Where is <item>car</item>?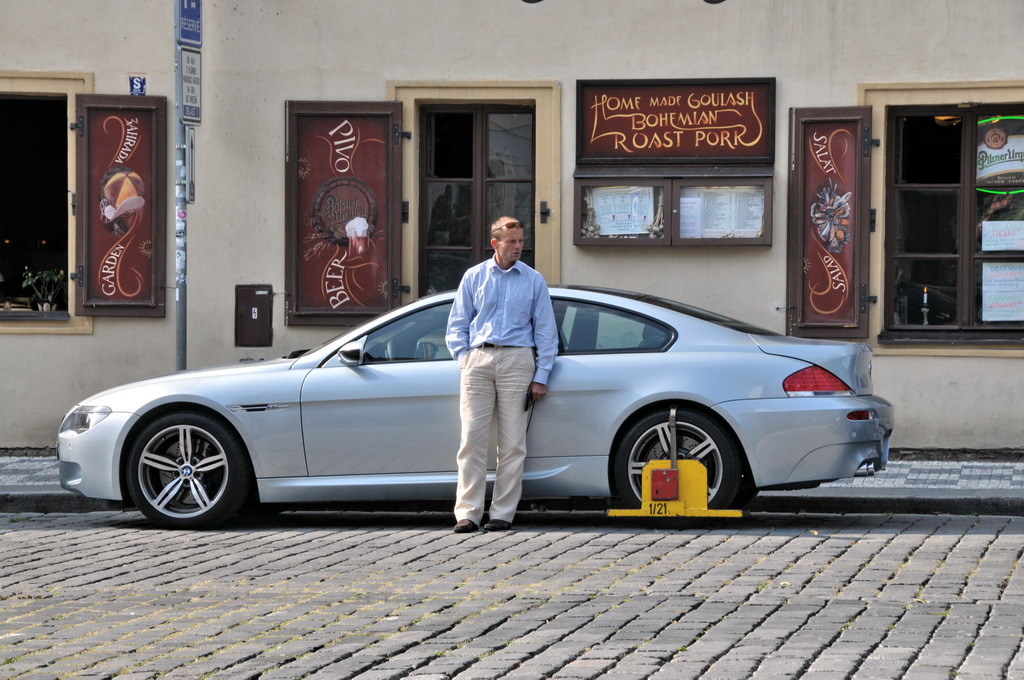
[58,276,911,531].
